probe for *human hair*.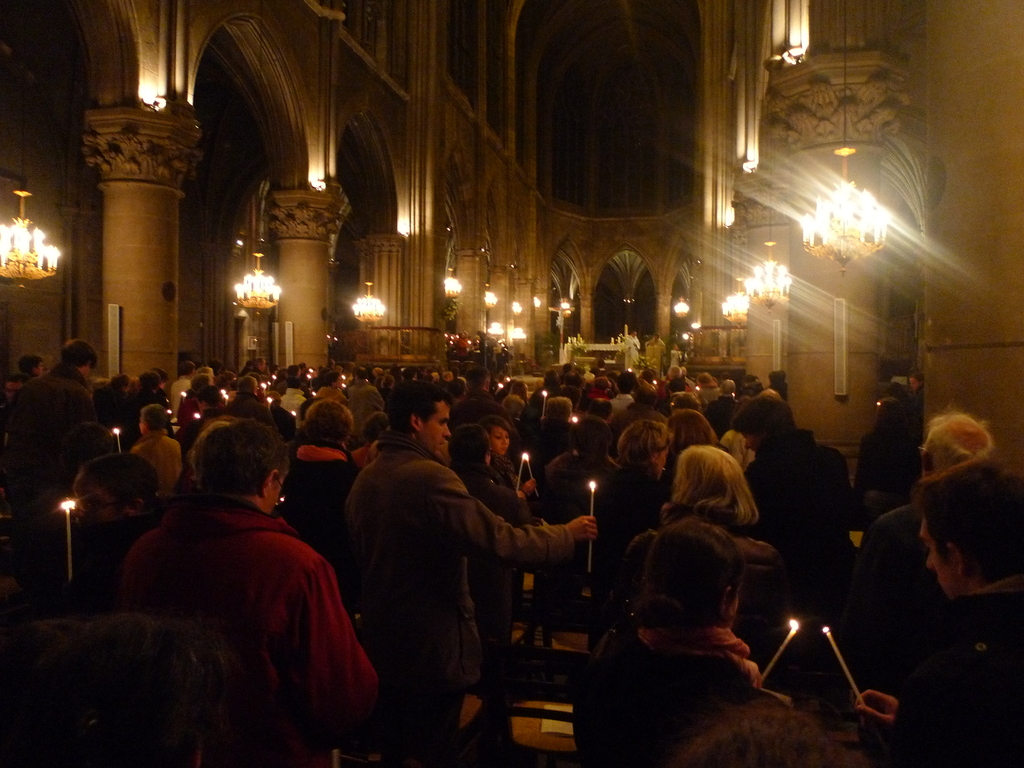
Probe result: left=140, top=372, right=163, bottom=393.
